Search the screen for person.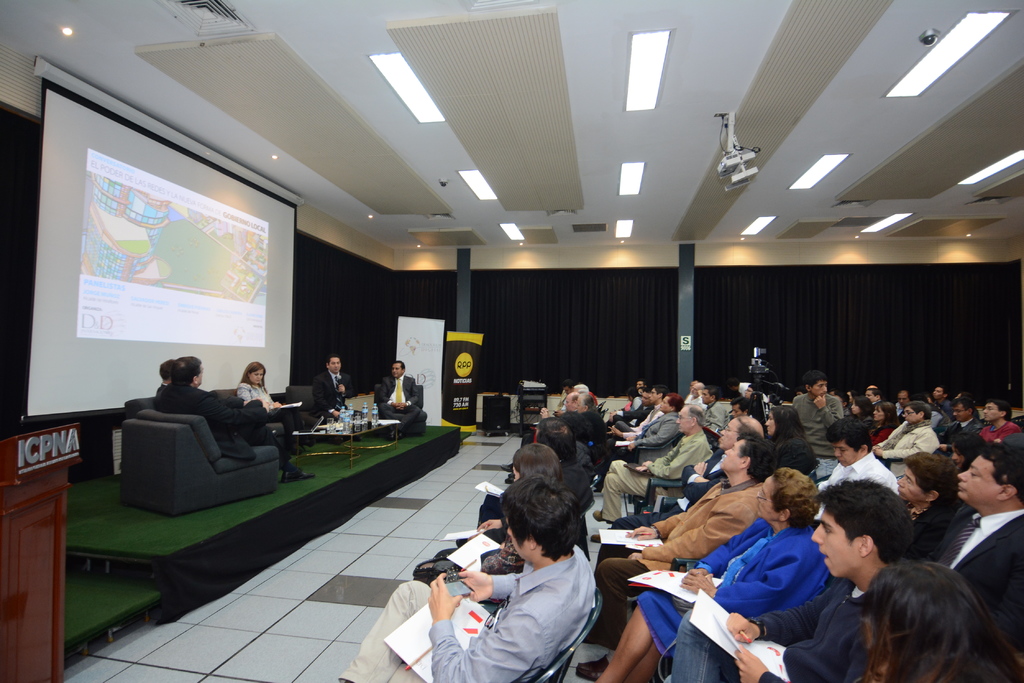
Found at box(163, 355, 312, 483).
